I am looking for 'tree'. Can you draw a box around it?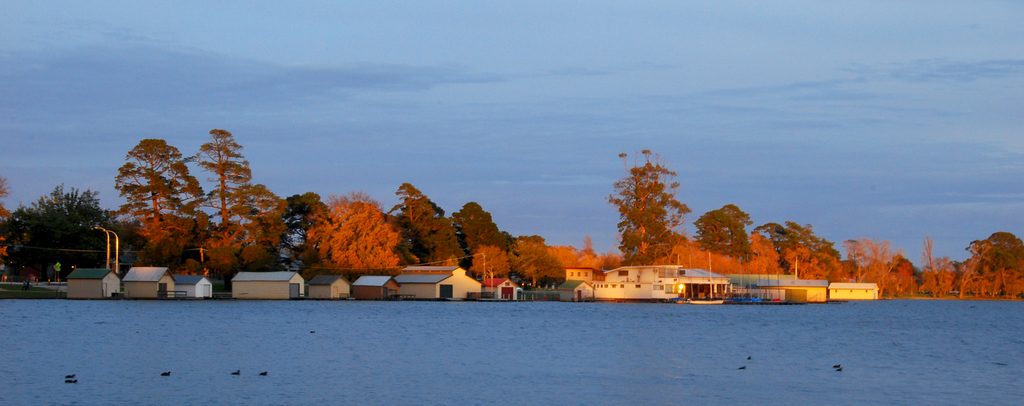
Sure, the bounding box is <bbox>0, 182, 124, 280</bbox>.
